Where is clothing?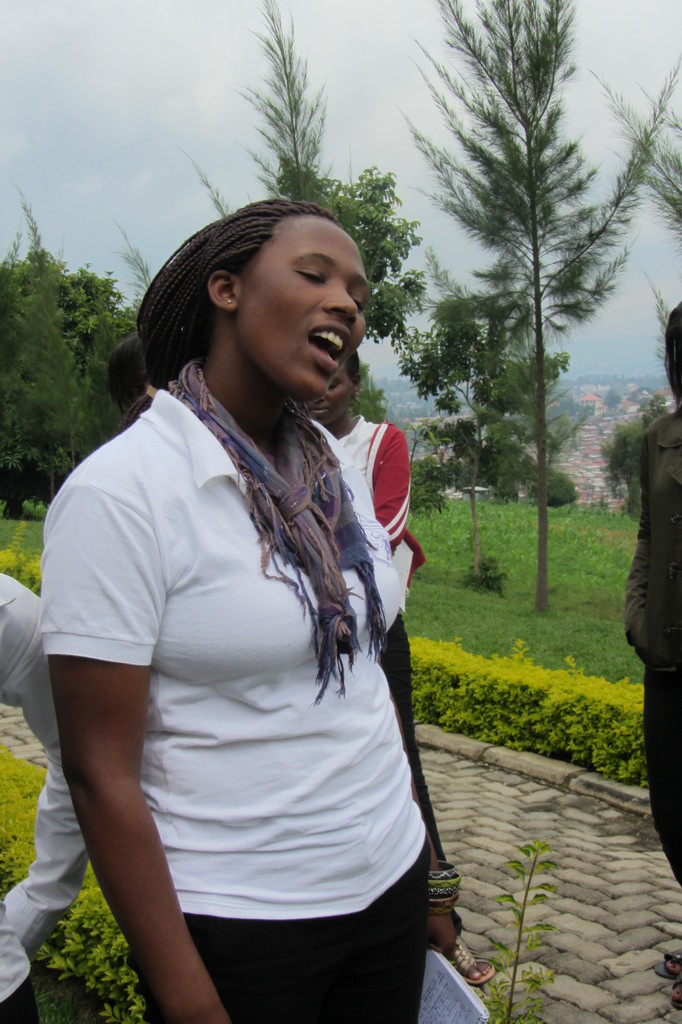
rect(613, 409, 681, 899).
